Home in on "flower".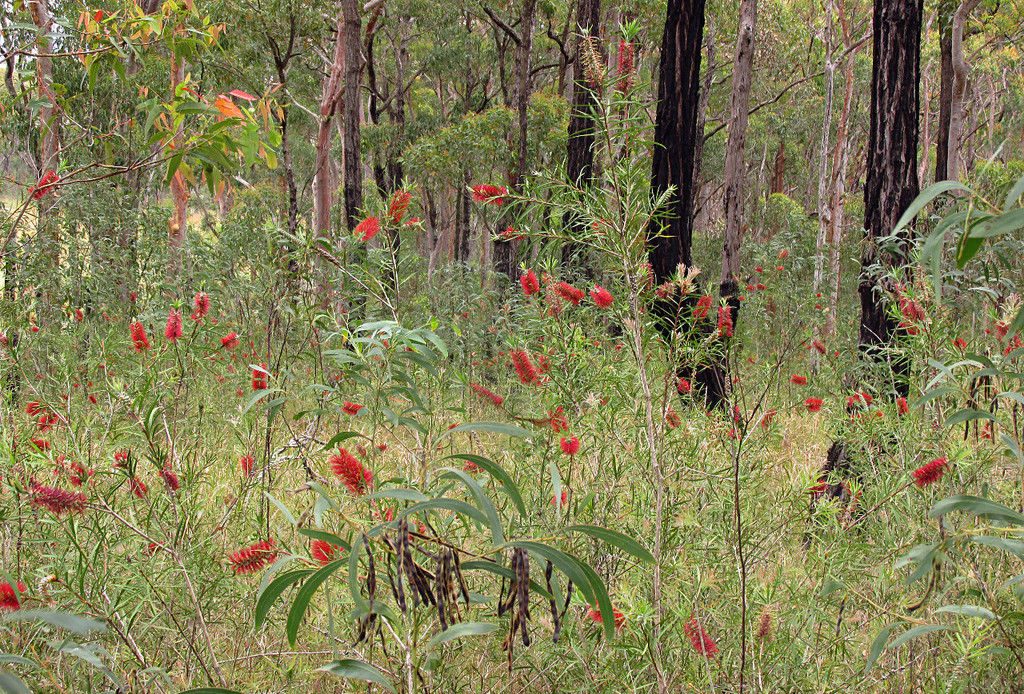
Homed in at detection(586, 595, 623, 635).
